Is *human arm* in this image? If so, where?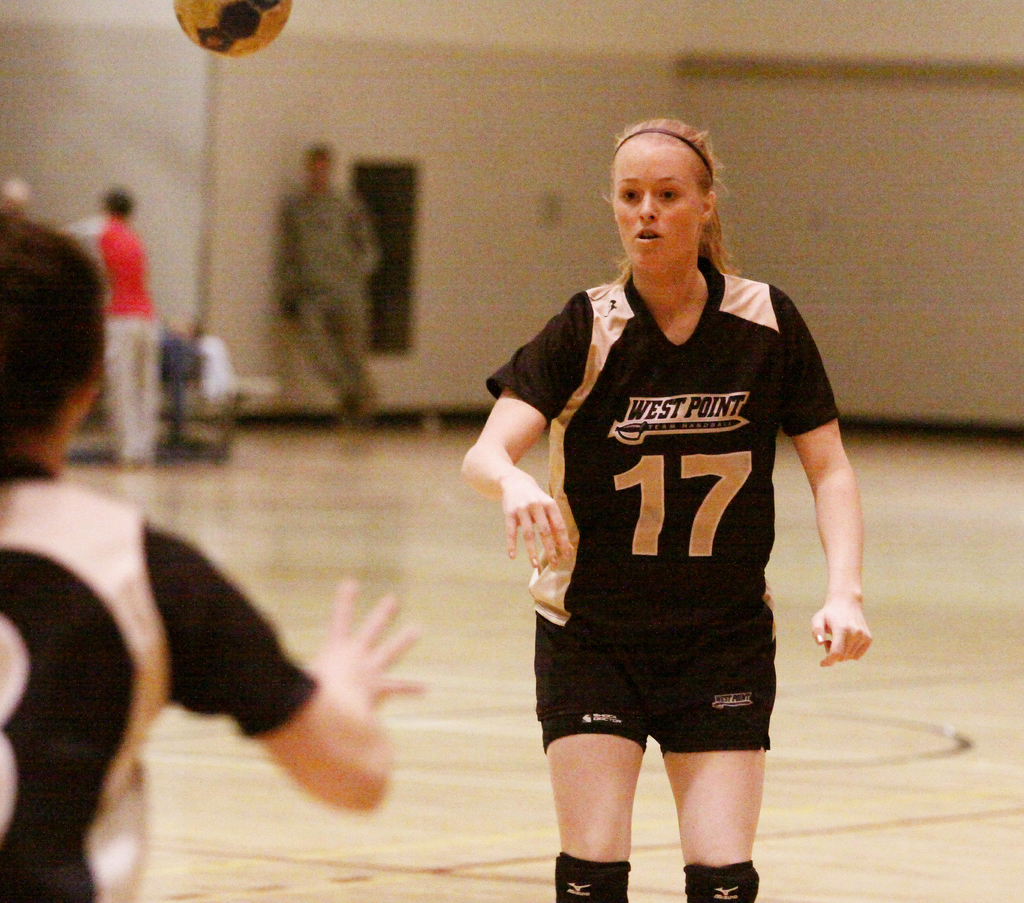
Yes, at {"x1": 158, "y1": 517, "x2": 439, "y2": 822}.
